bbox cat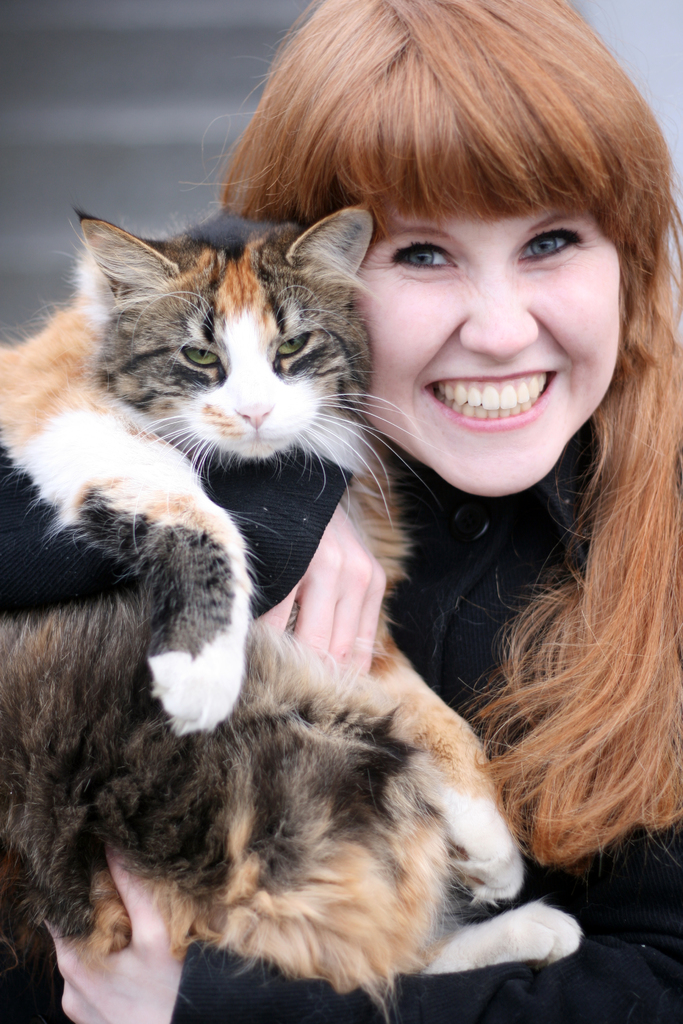
[x1=0, y1=200, x2=442, y2=742]
